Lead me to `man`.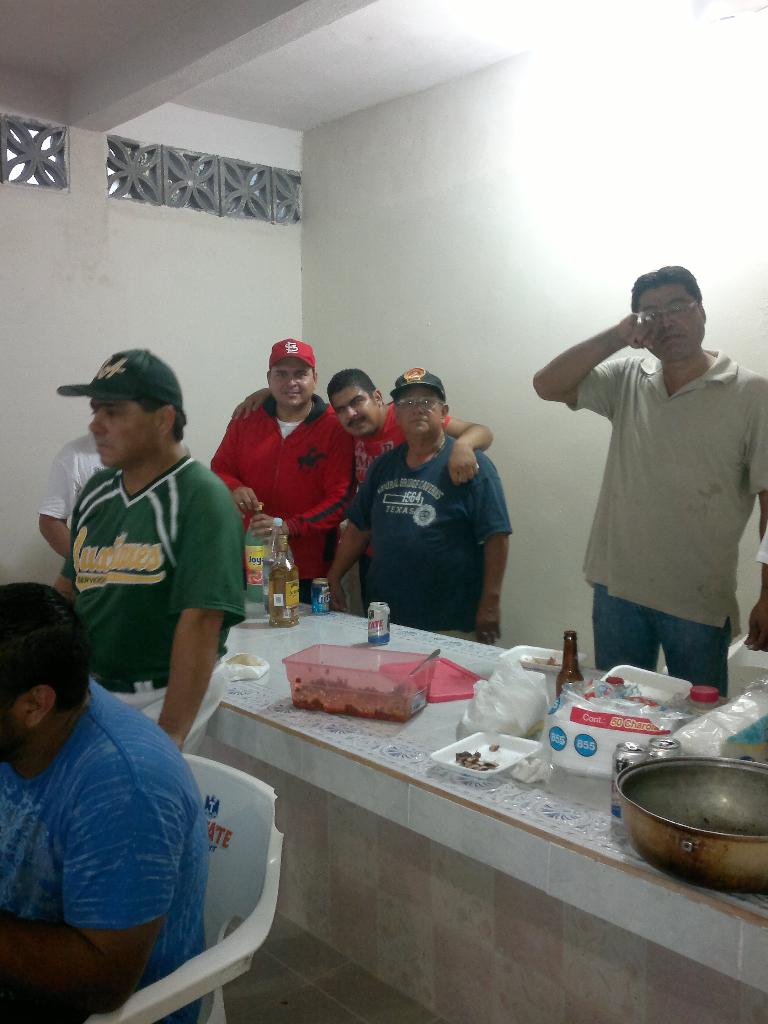
Lead to <box>0,575,210,1023</box>.
